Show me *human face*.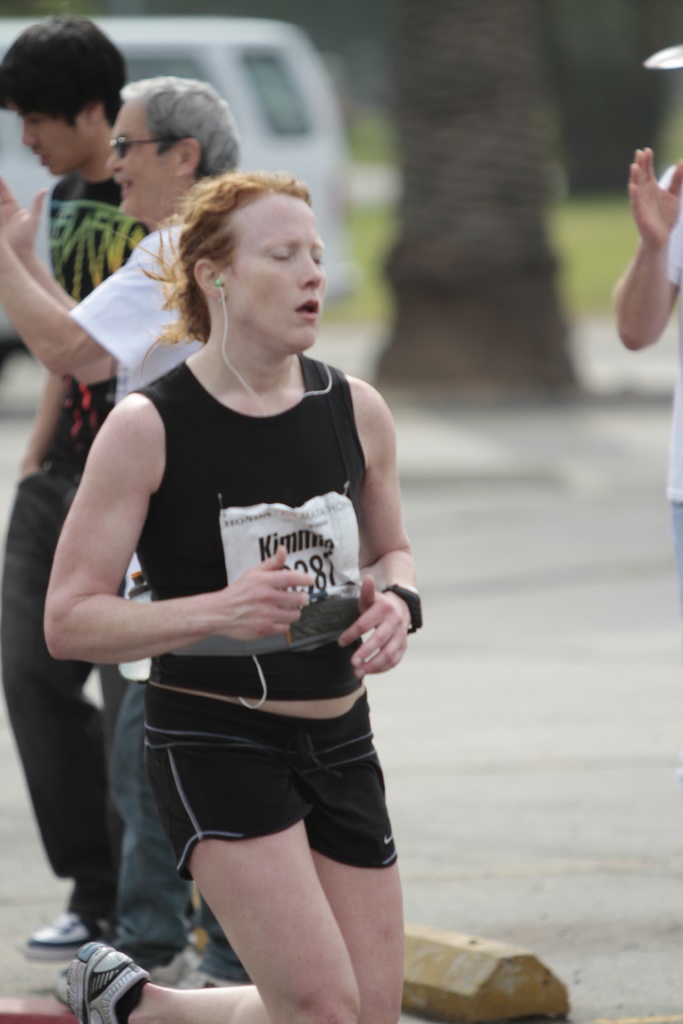
*human face* is here: <box>25,102,99,175</box>.
